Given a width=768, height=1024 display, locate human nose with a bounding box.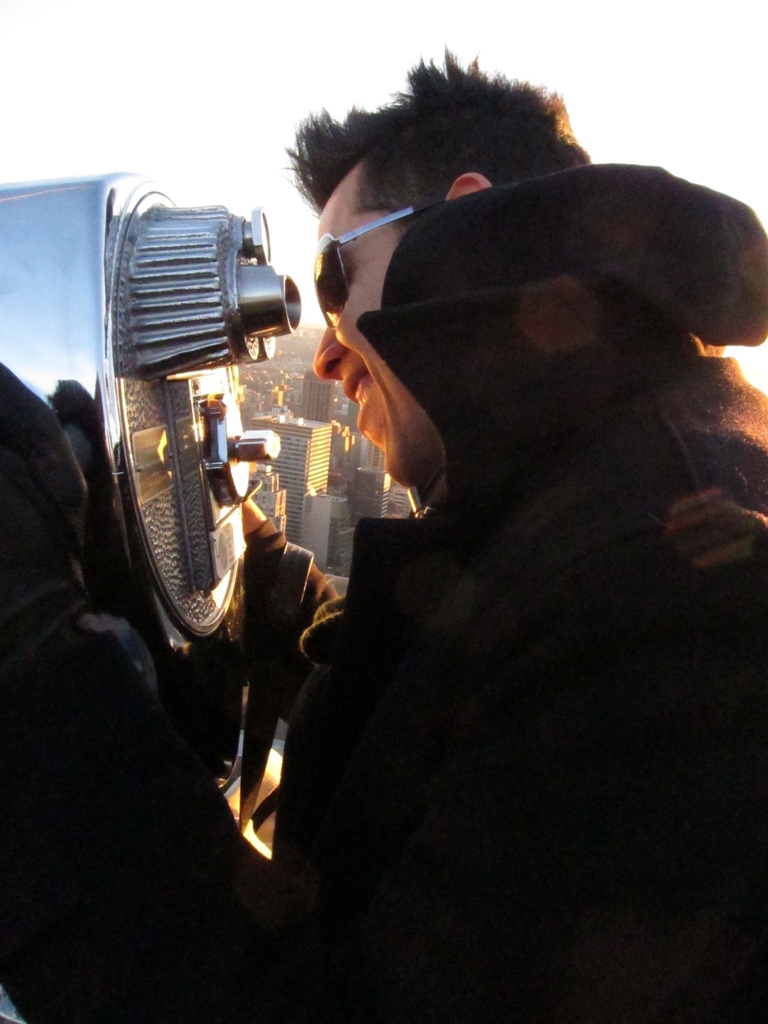
Located: {"x1": 315, "y1": 319, "x2": 341, "y2": 378}.
